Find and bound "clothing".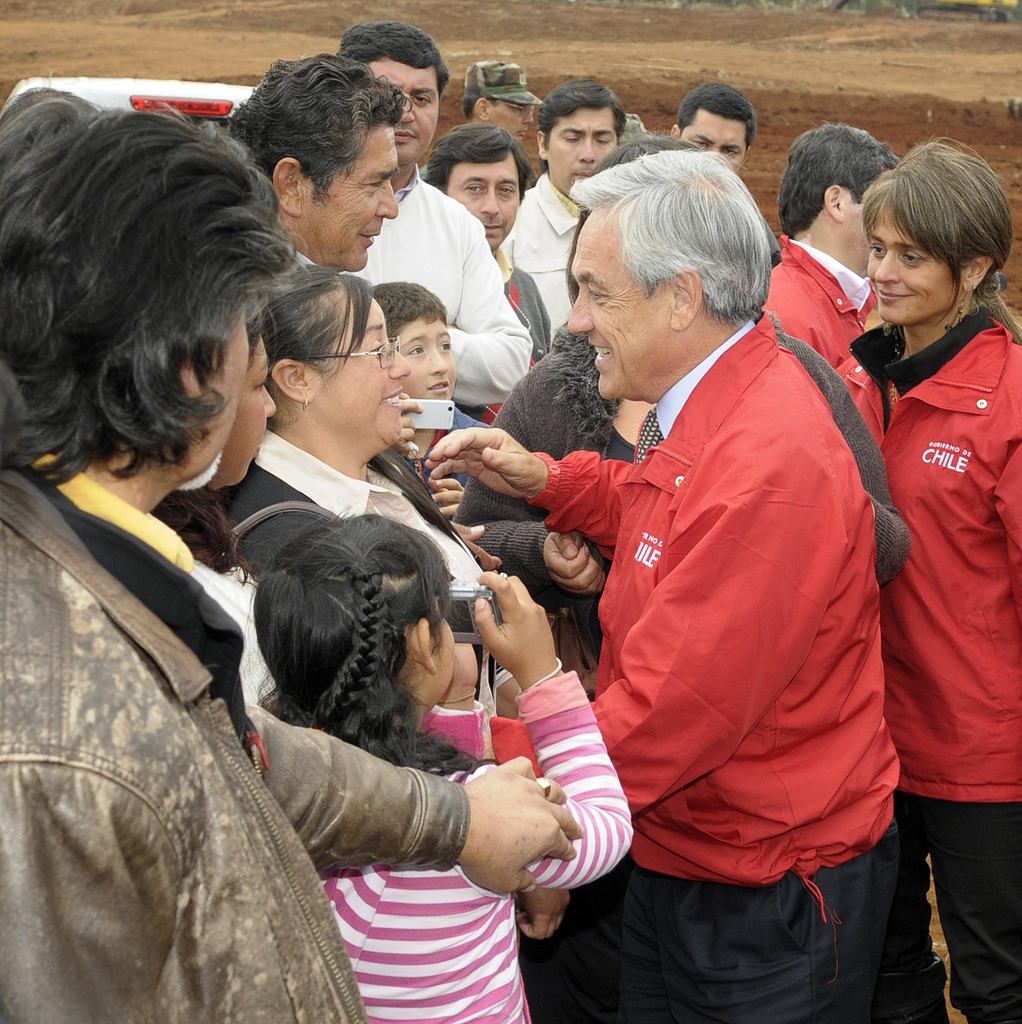
Bound: {"x1": 492, "y1": 168, "x2": 589, "y2": 342}.
